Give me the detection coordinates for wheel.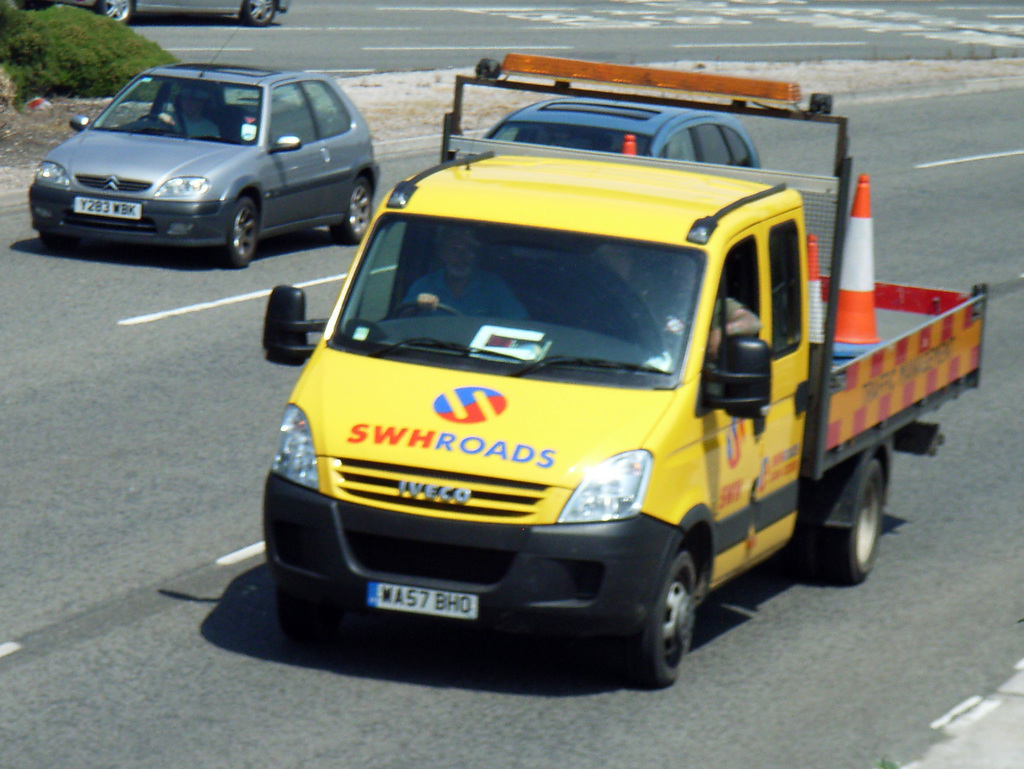
142,110,186,130.
